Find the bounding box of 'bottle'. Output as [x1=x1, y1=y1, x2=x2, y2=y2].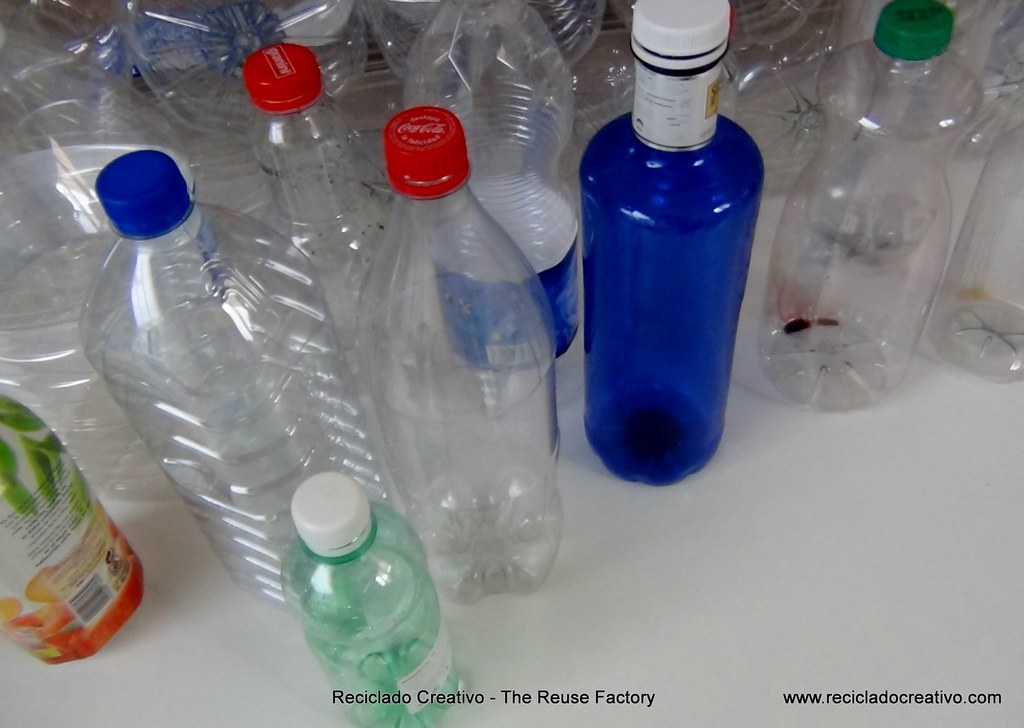
[x1=0, y1=397, x2=141, y2=661].
